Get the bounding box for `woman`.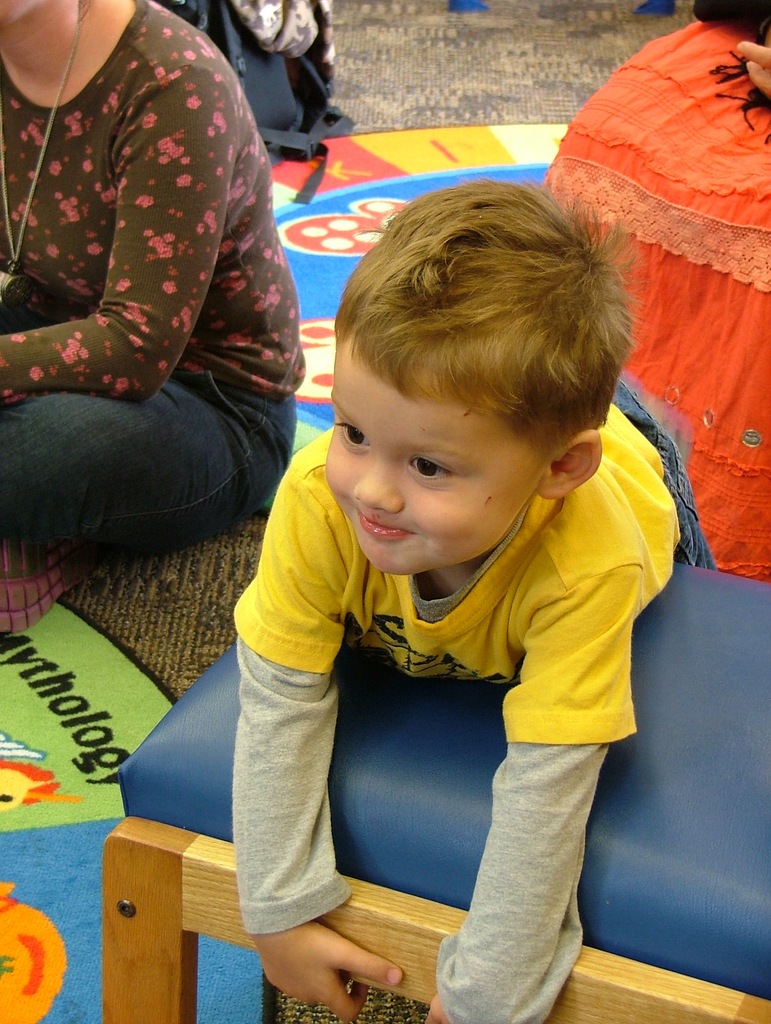
[x1=12, y1=0, x2=288, y2=589].
